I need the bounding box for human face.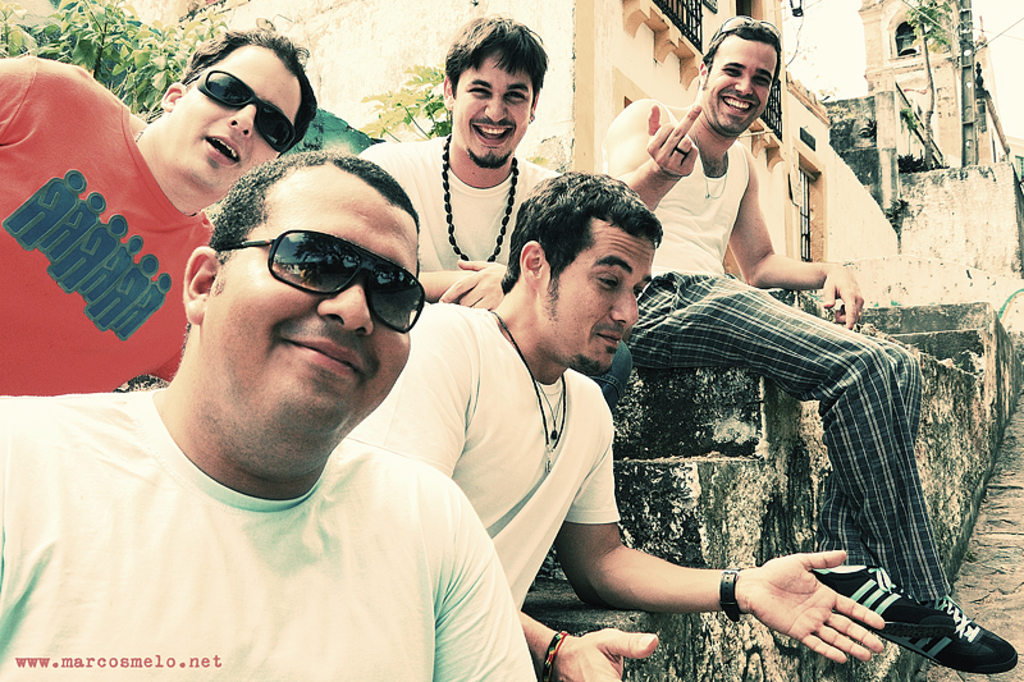
Here it is: 164, 47, 302, 192.
